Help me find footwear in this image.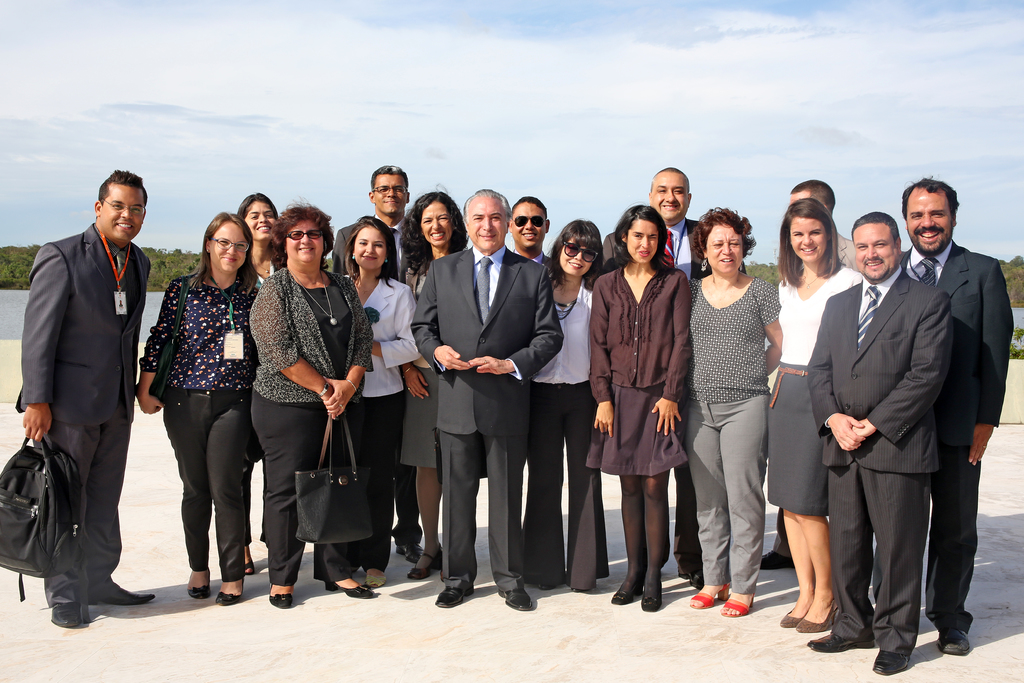
Found it: [x1=717, y1=587, x2=745, y2=611].
